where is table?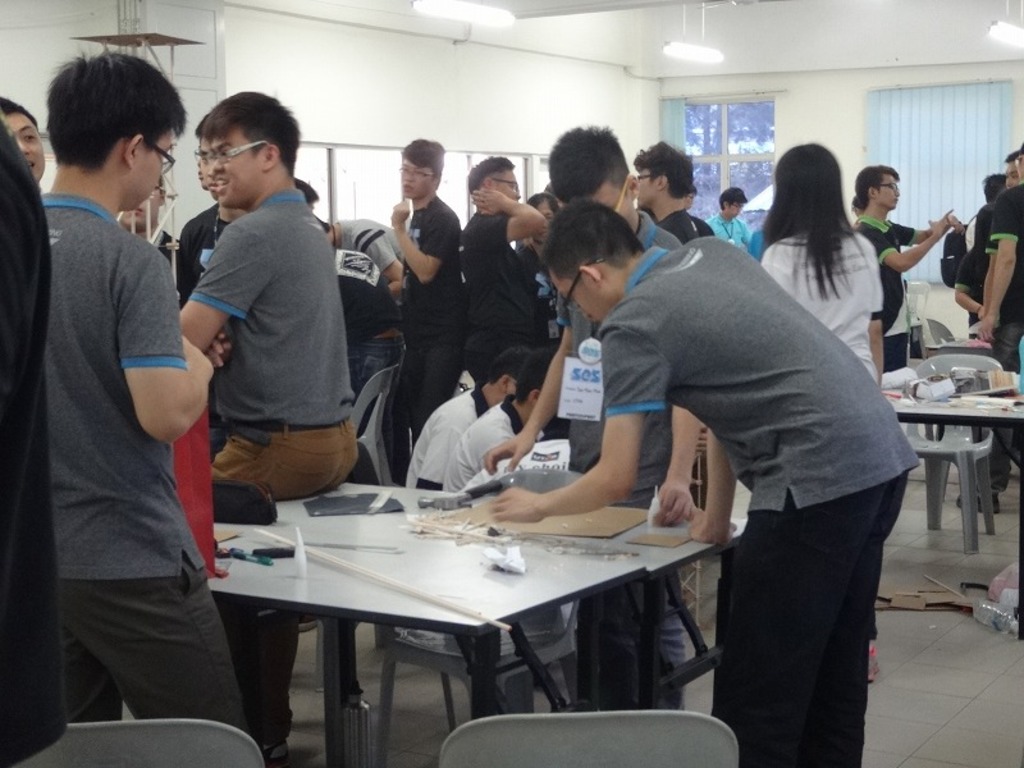
l=895, t=380, r=1023, b=645.
